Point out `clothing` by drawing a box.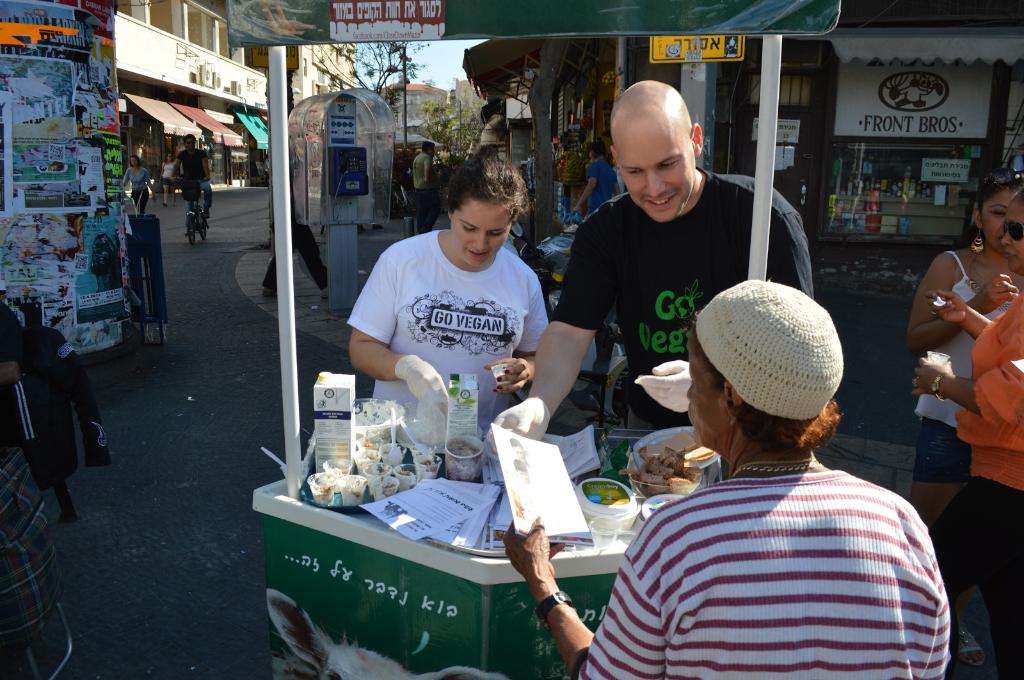
(left=120, top=167, right=152, bottom=214).
